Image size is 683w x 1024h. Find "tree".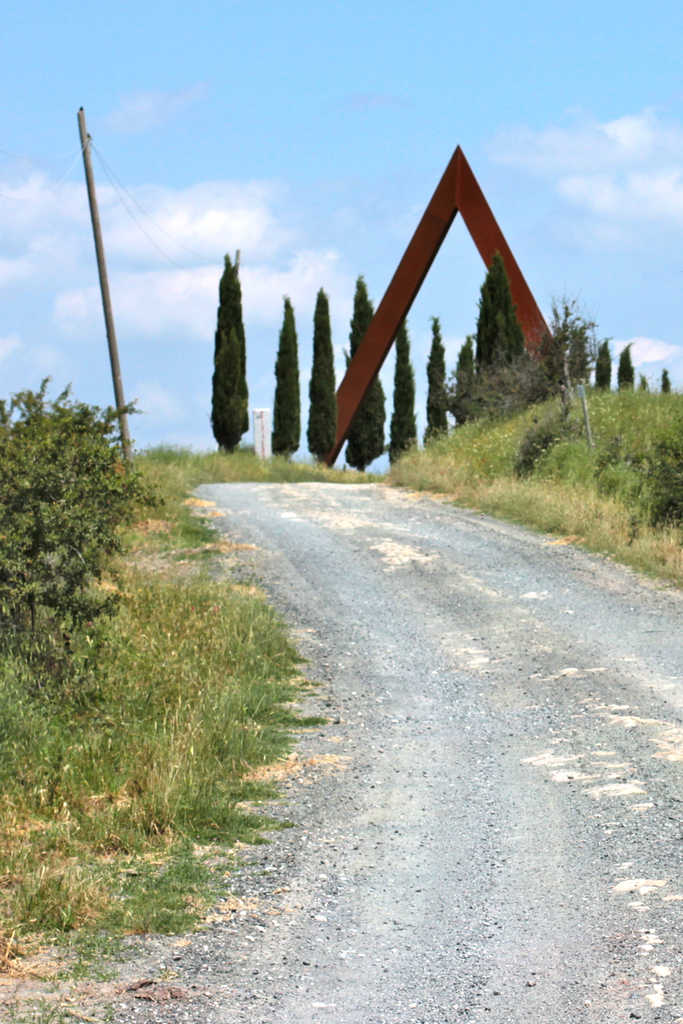
(337,273,386,475).
